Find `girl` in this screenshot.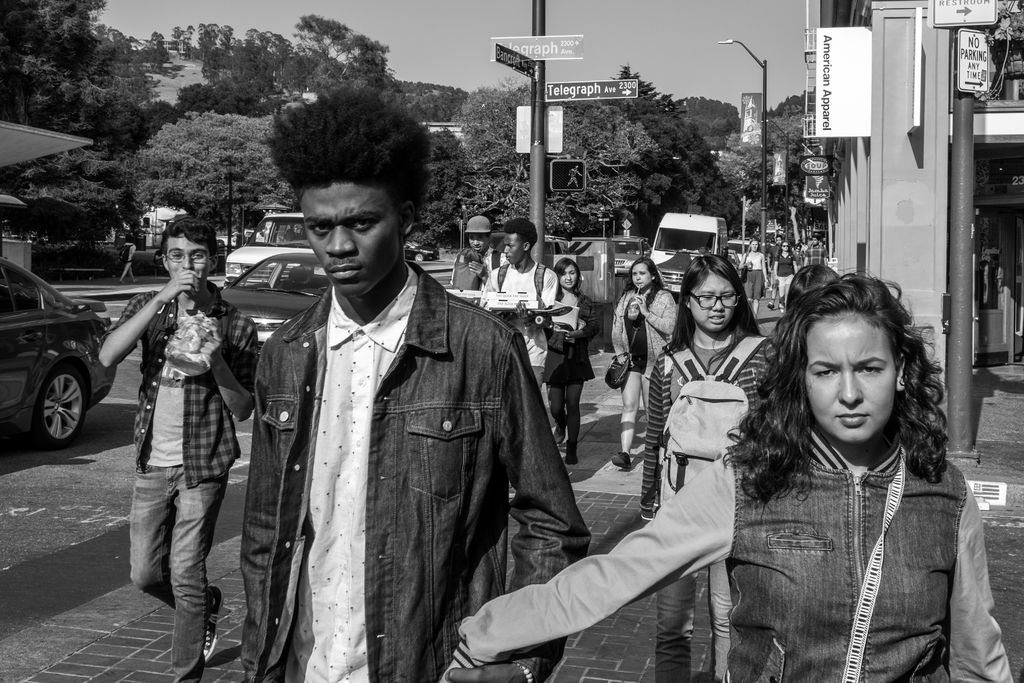
The bounding box for `girl` is region(548, 260, 600, 454).
